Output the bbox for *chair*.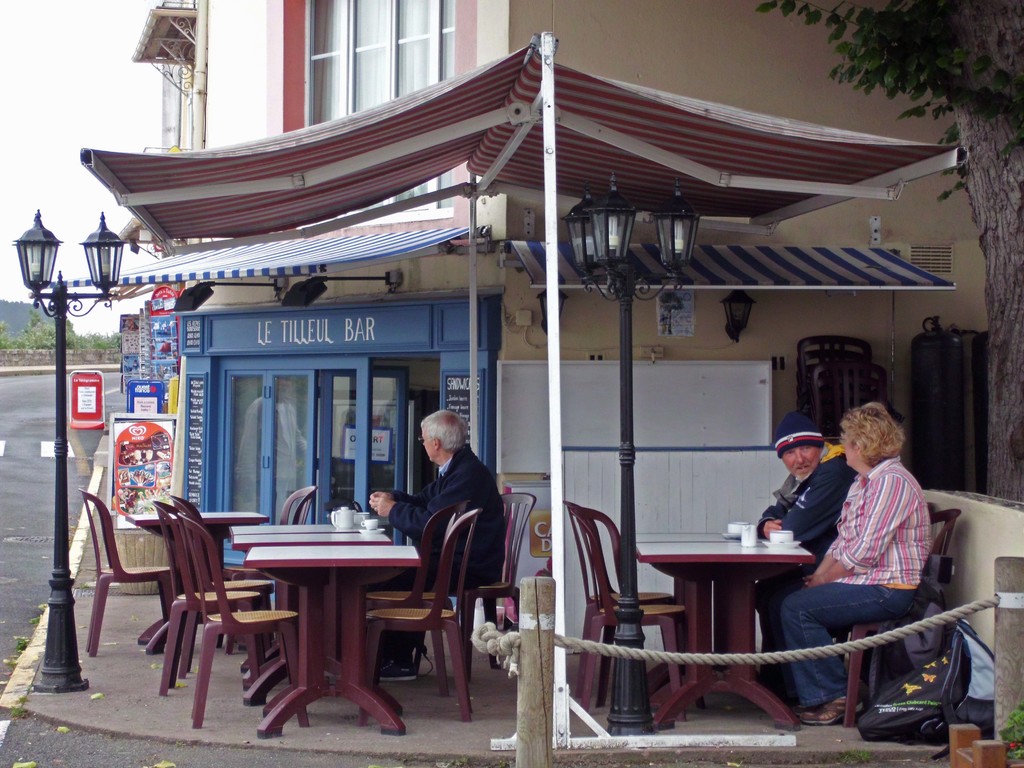
Rect(179, 516, 313, 728).
